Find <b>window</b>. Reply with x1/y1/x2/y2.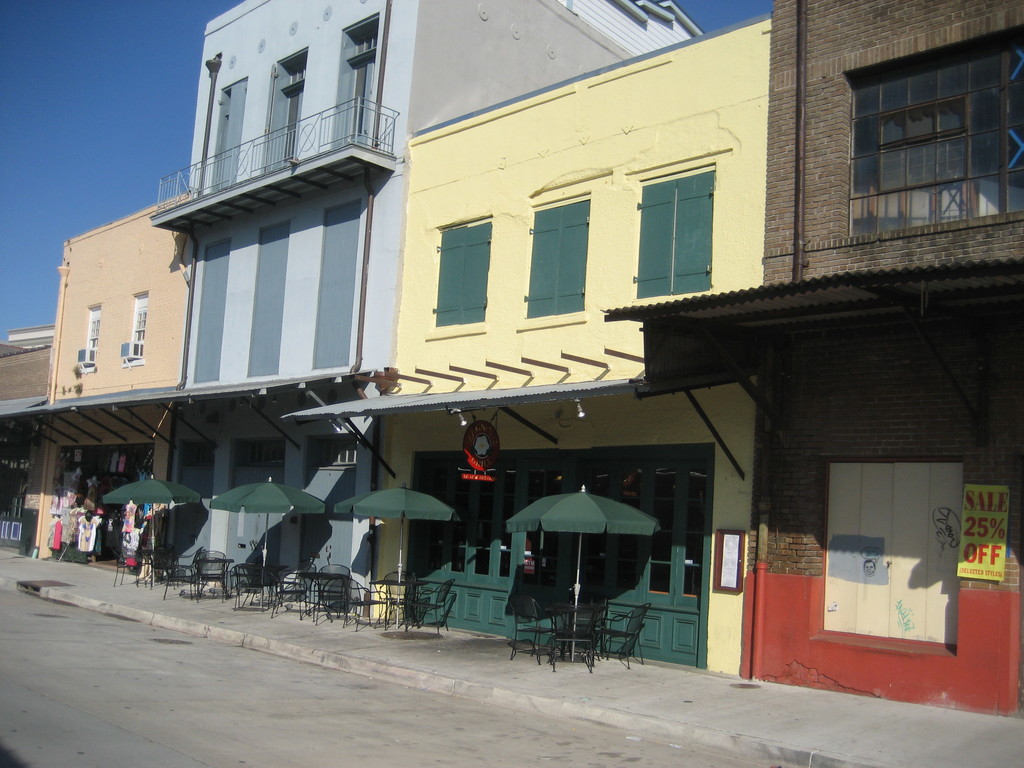
123/292/150/364.
